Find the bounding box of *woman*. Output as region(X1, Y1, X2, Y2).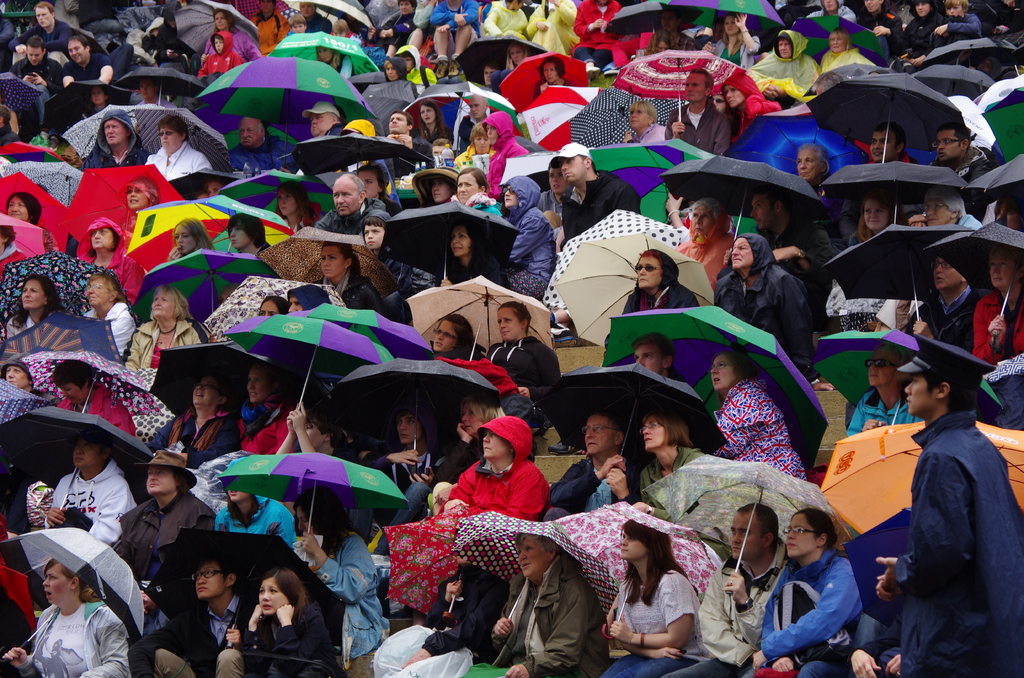
region(317, 52, 358, 81).
